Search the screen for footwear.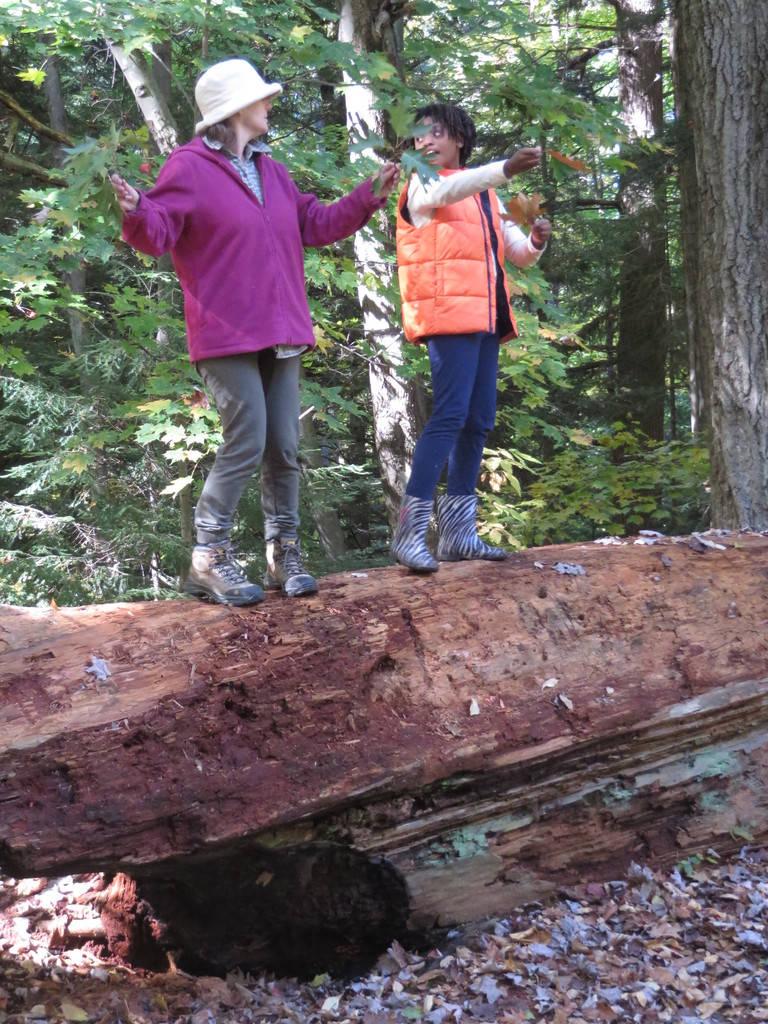
Found at bbox(260, 528, 310, 600).
